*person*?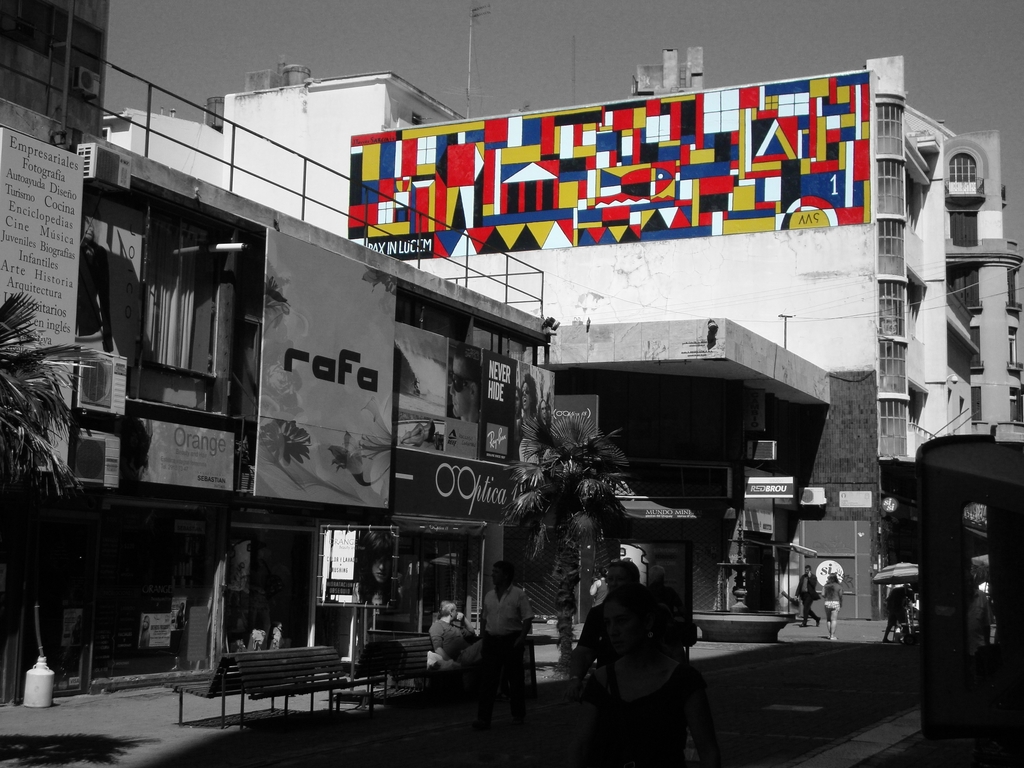
(x1=968, y1=566, x2=991, y2=659)
